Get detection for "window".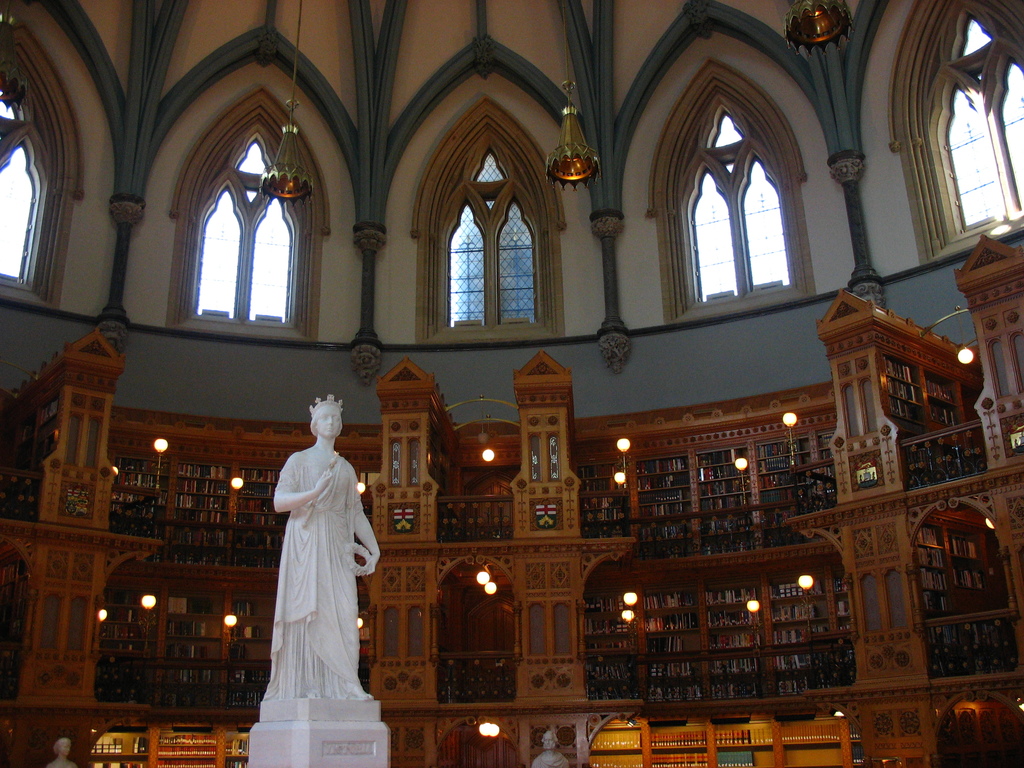
Detection: x1=890 y1=0 x2=1023 y2=273.
